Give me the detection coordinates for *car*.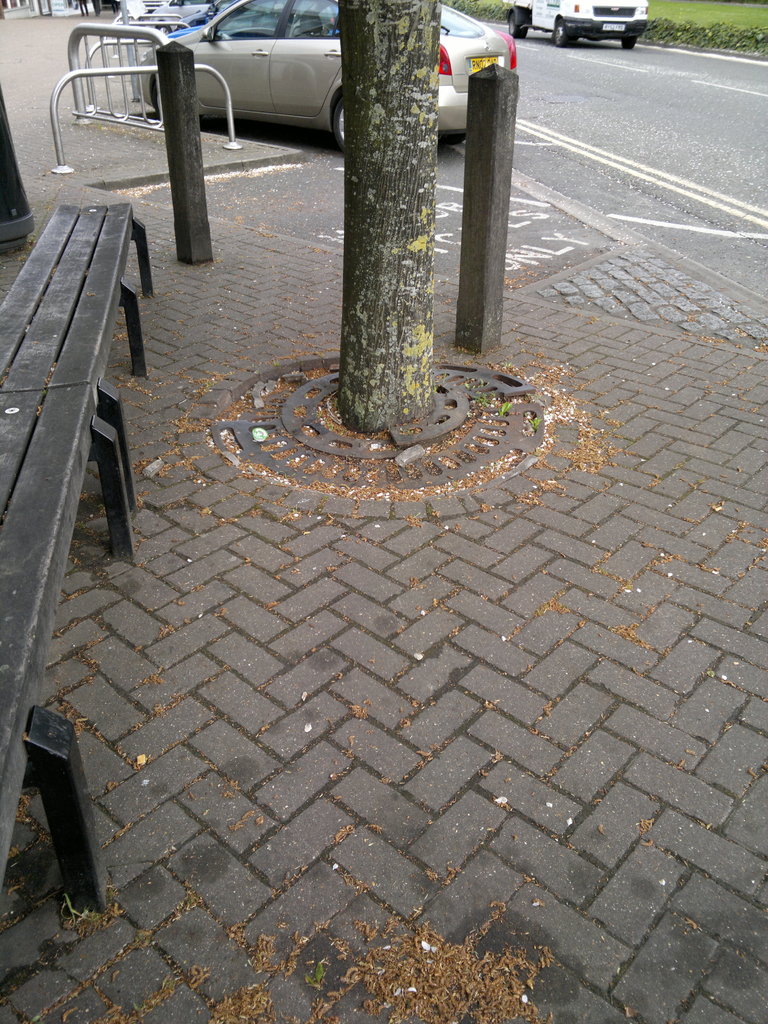
117, 0, 217, 39.
